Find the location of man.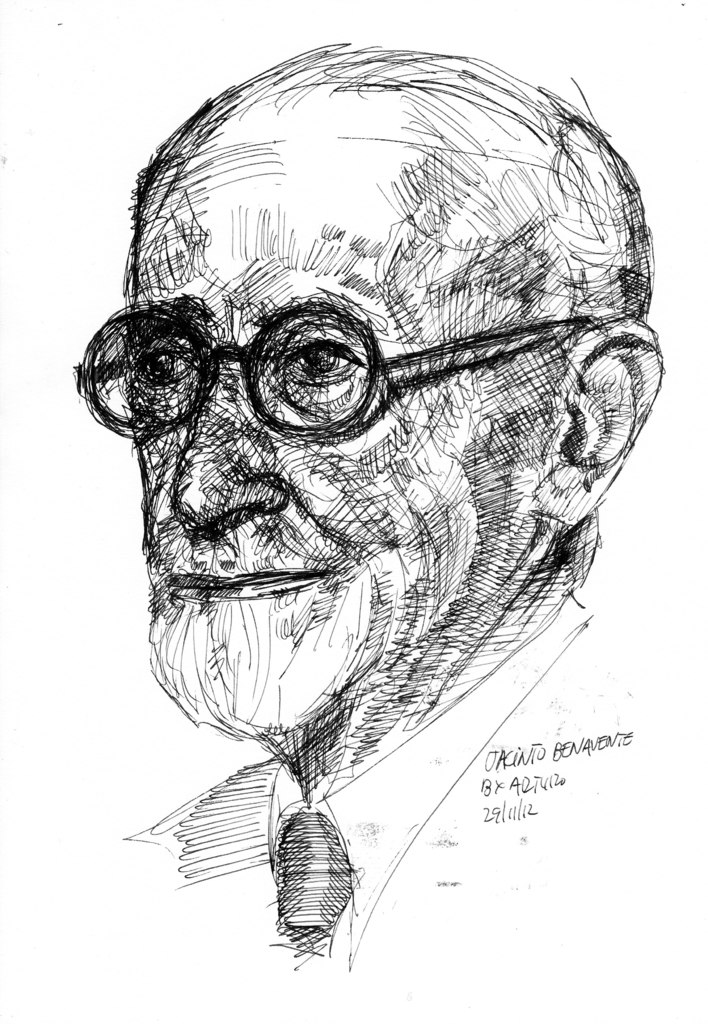
Location: x1=58, y1=42, x2=672, y2=974.
